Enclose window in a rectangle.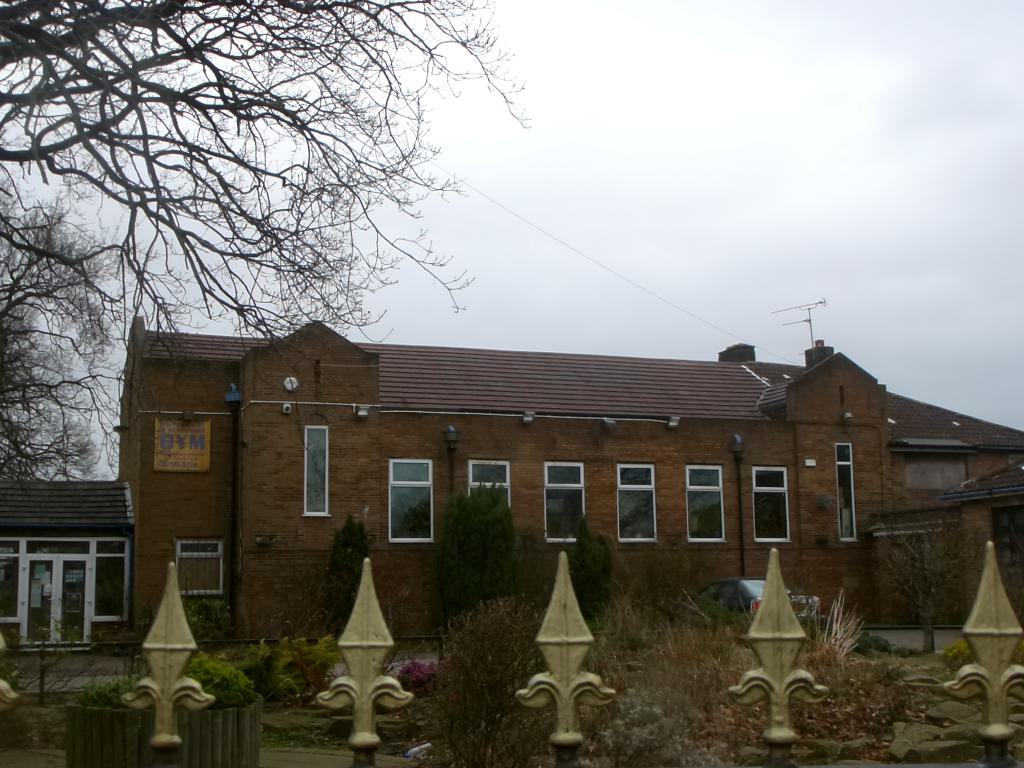
(left=546, top=463, right=587, bottom=534).
